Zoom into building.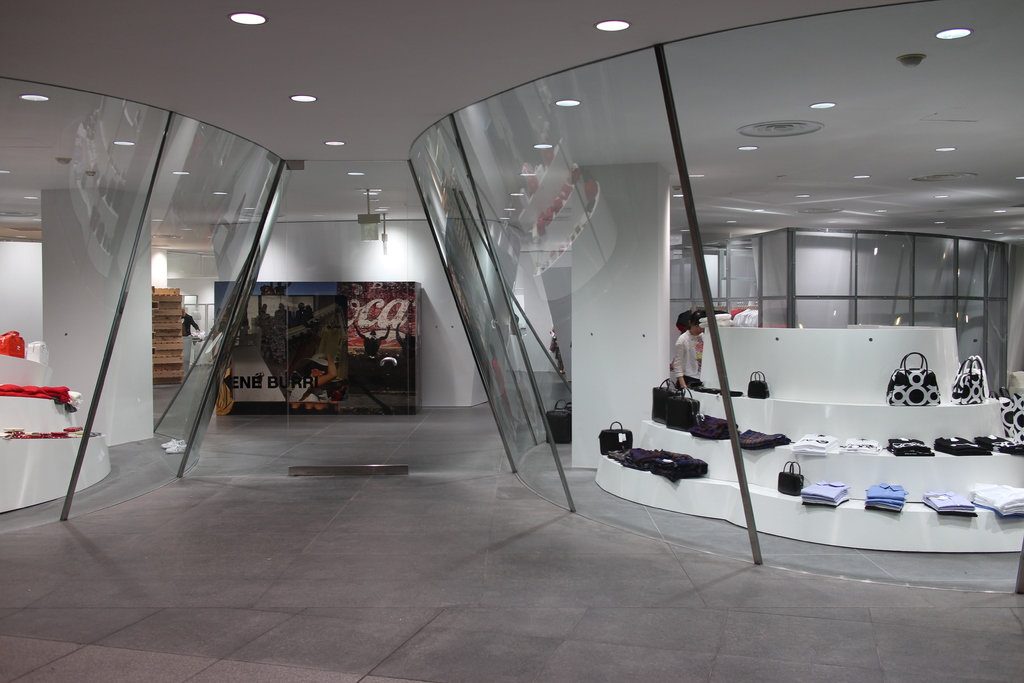
Zoom target: left=0, top=0, right=1023, bottom=682.
